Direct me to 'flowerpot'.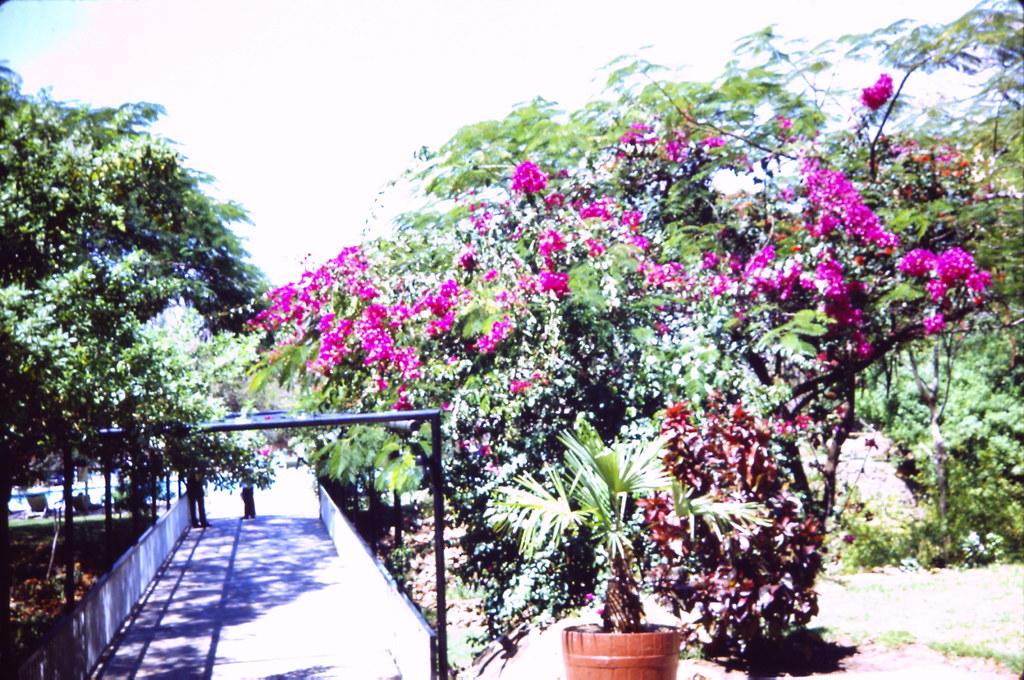
Direction: [x1=561, y1=620, x2=685, y2=679].
